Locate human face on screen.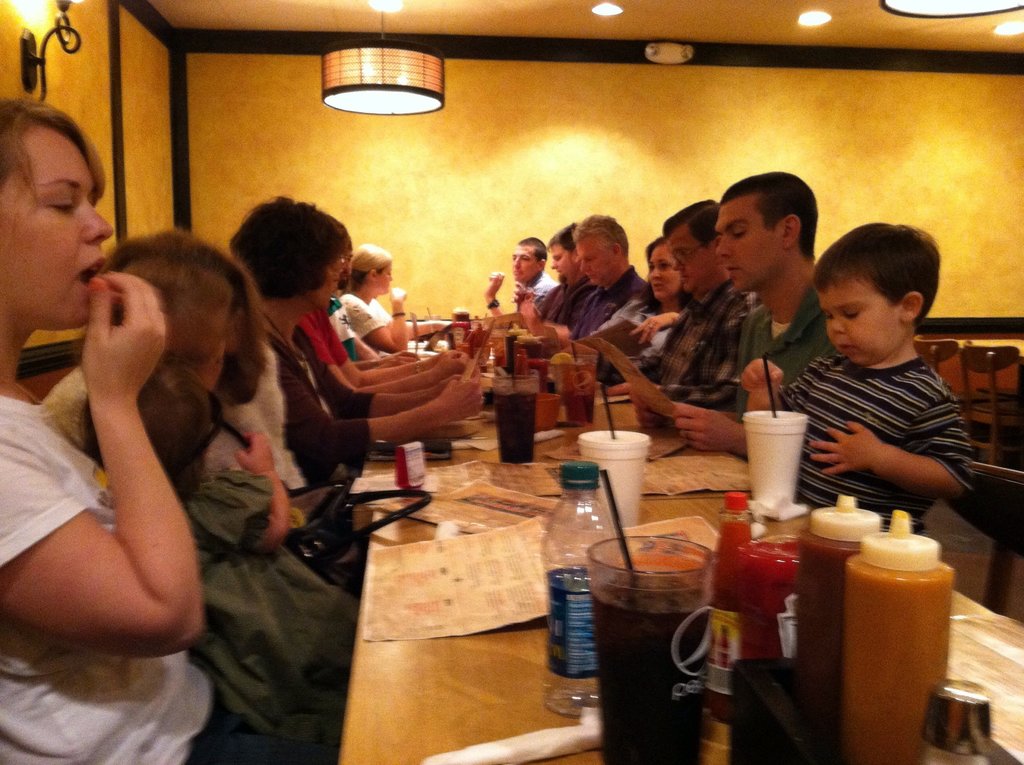
On screen at [x1=648, y1=245, x2=678, y2=300].
